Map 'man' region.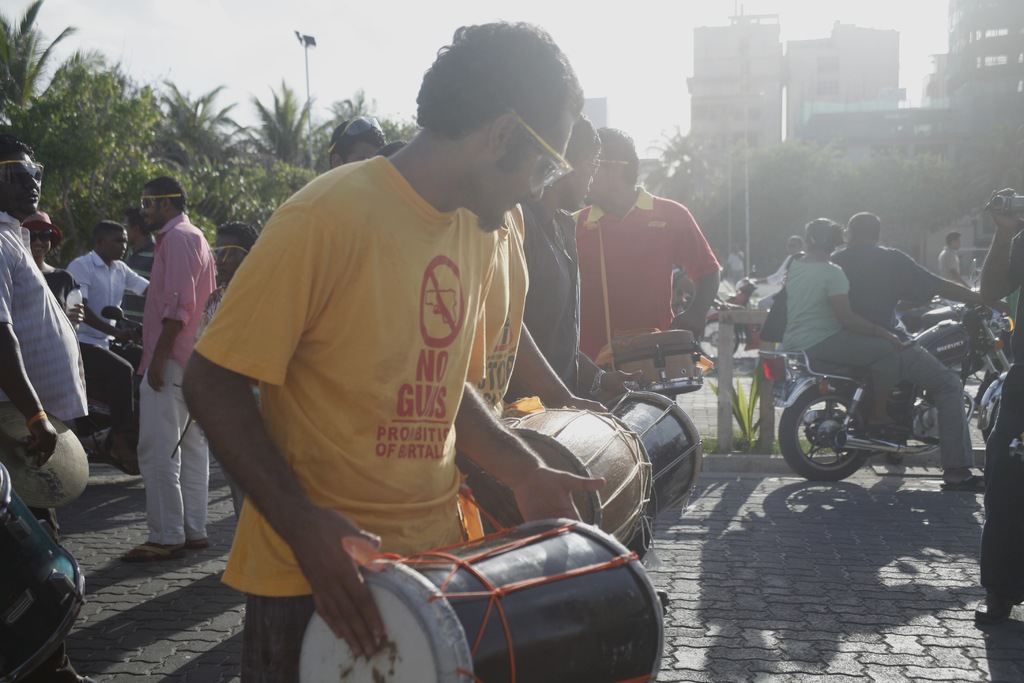
Mapped to (326, 114, 387, 172).
